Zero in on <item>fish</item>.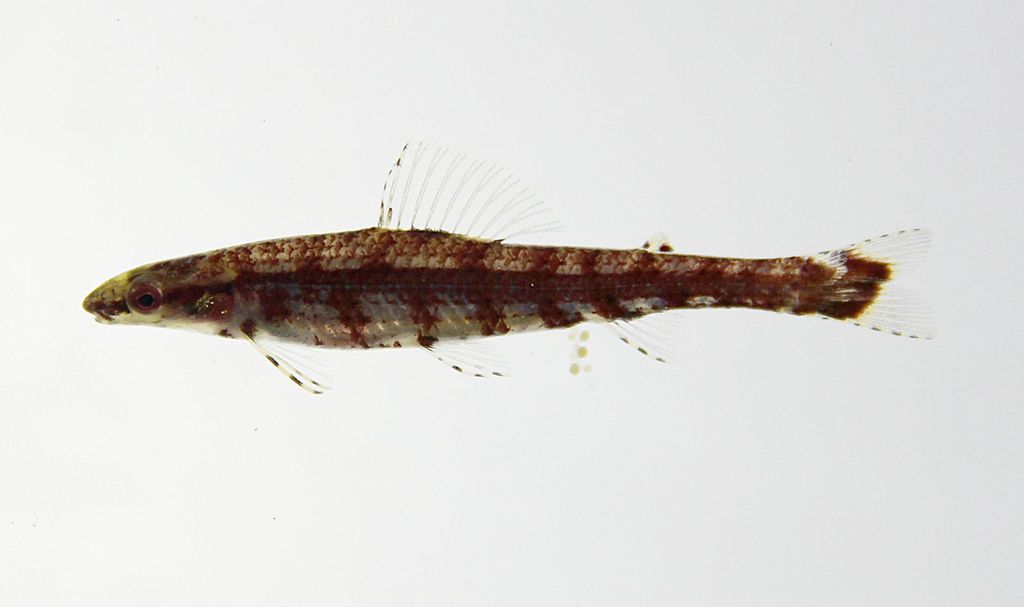
Zeroed in: 76 132 933 381.
